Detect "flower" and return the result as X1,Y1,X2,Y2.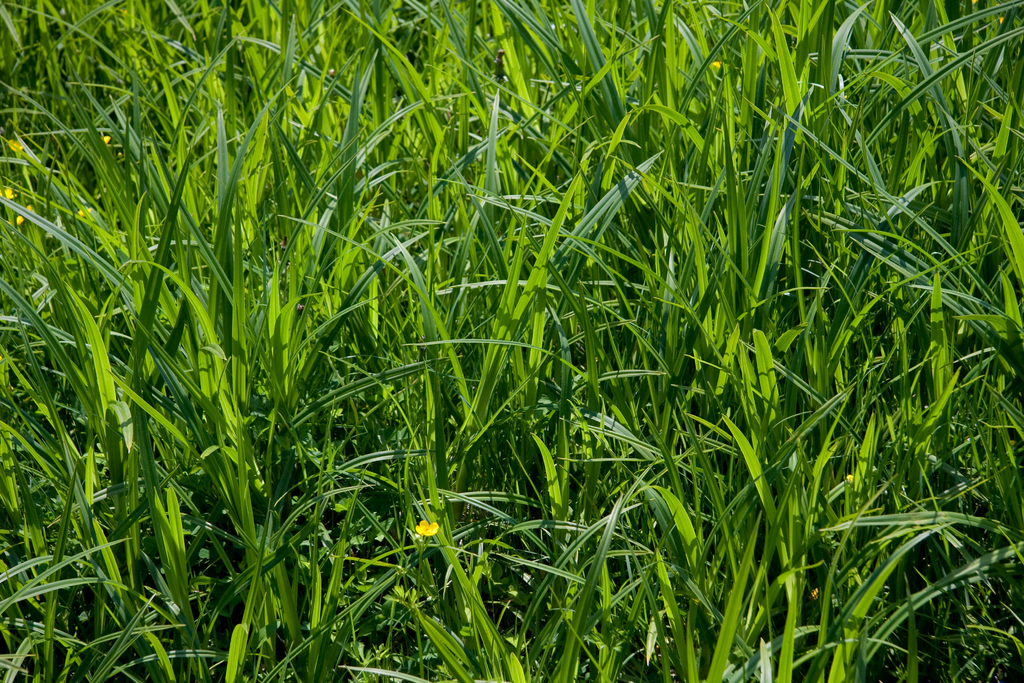
4,188,15,202.
